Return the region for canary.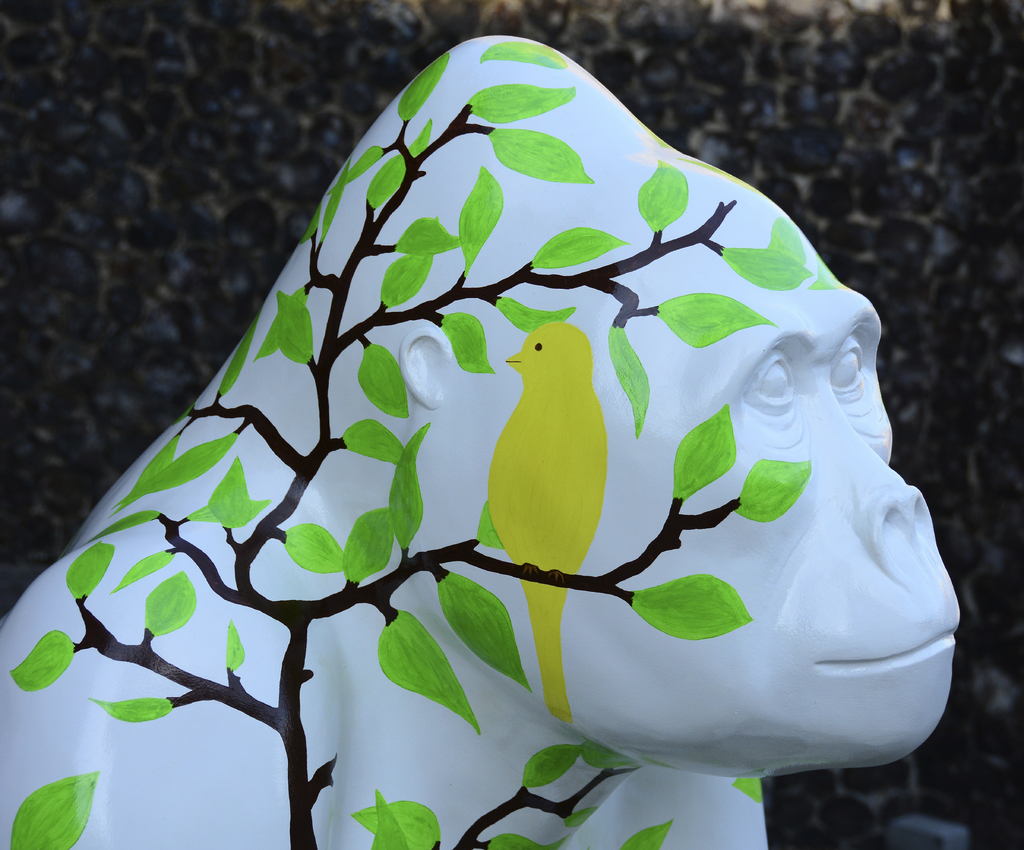
detection(487, 321, 612, 723).
